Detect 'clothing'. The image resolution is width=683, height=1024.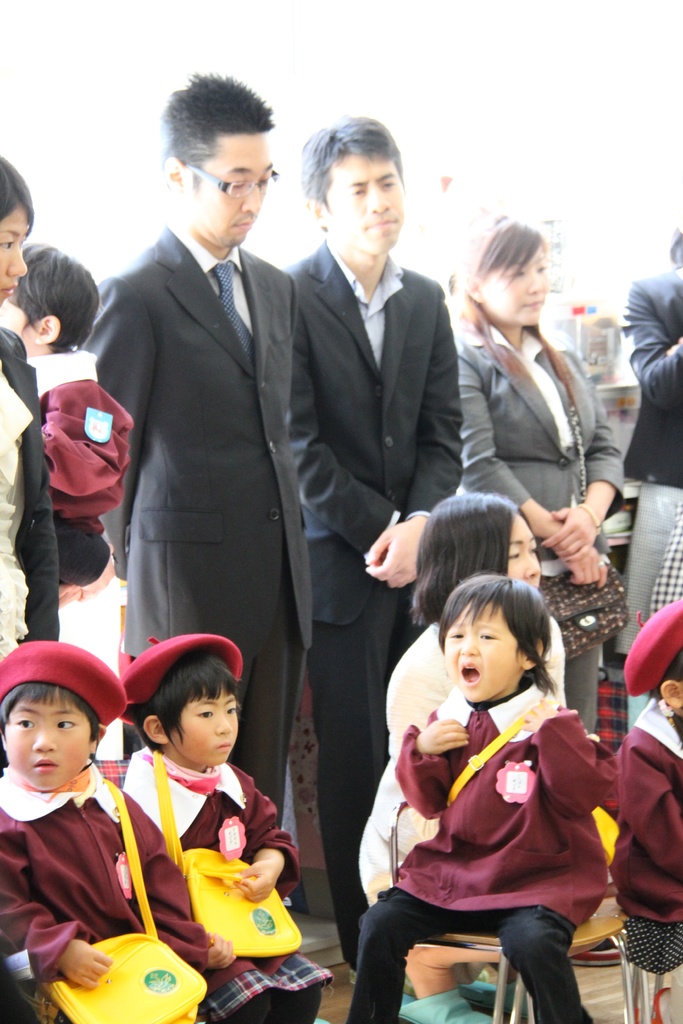
{"left": 122, "top": 735, "right": 338, "bottom": 1023}.
